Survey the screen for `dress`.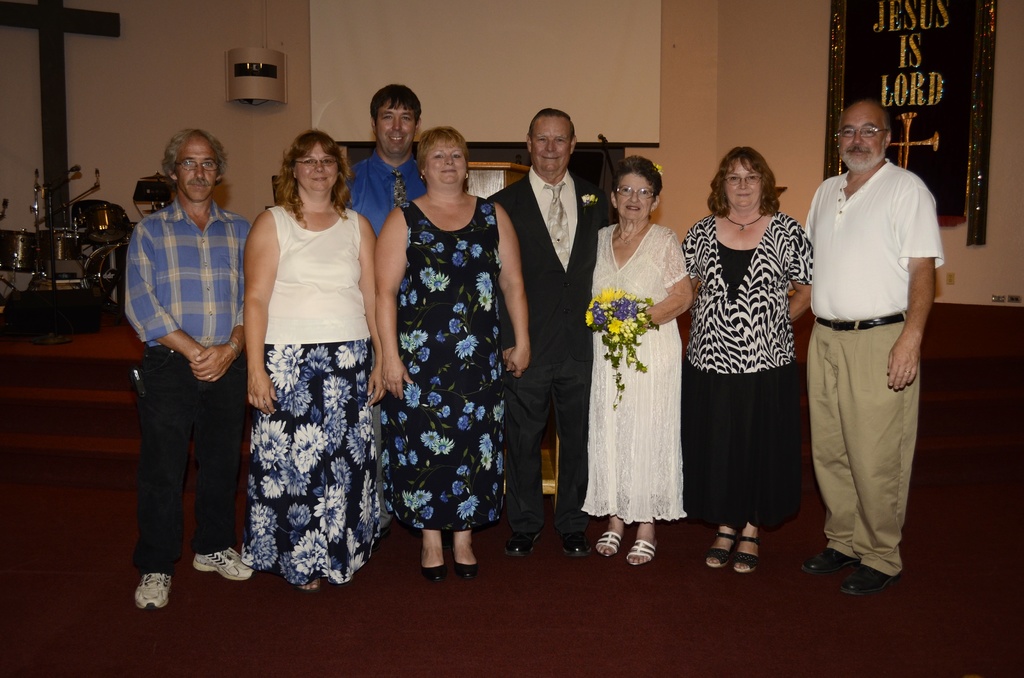
Survey found: l=576, t=223, r=682, b=531.
